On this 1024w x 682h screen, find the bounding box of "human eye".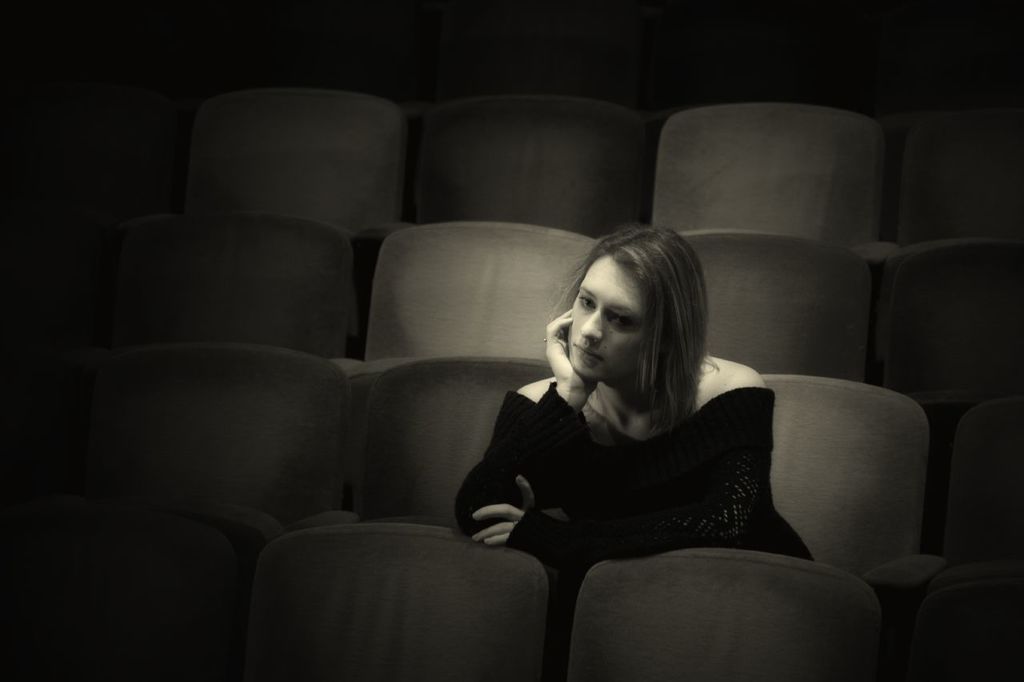
Bounding box: <bbox>612, 317, 638, 333</bbox>.
